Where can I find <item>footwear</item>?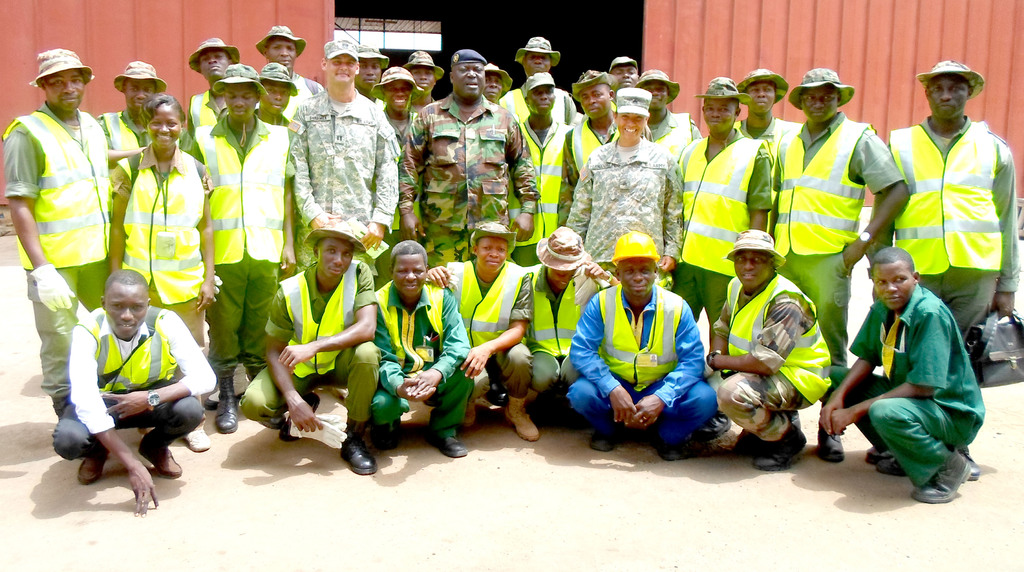
You can find it at rect(373, 424, 399, 446).
